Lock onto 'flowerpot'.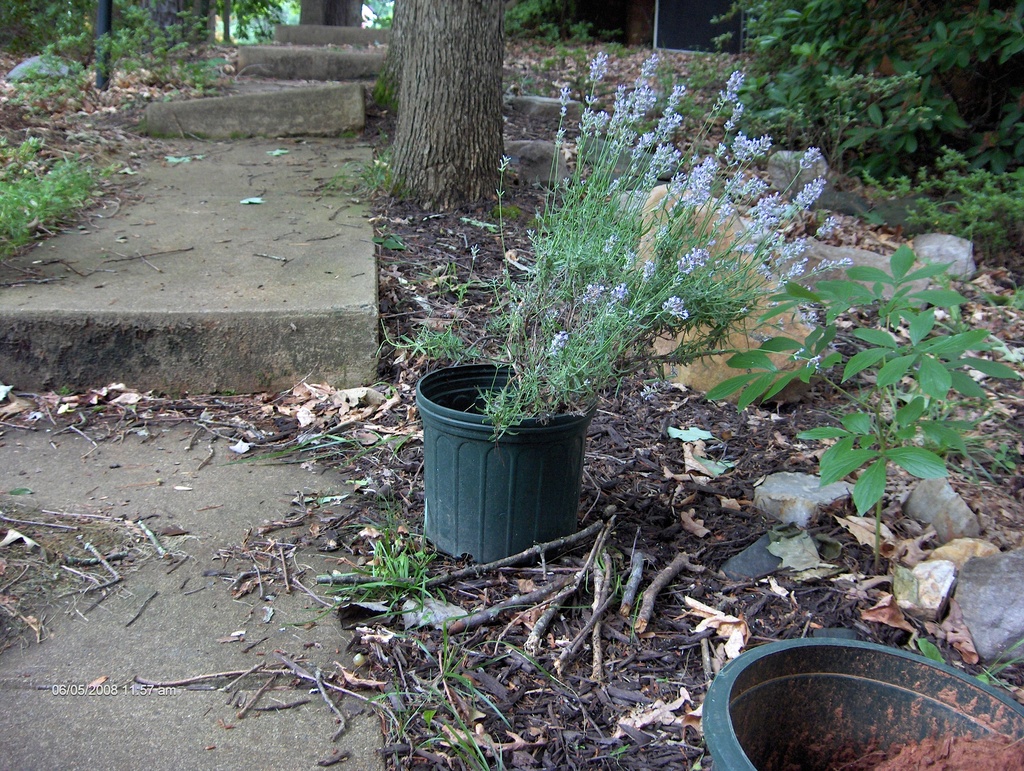
Locked: box(703, 636, 1023, 770).
